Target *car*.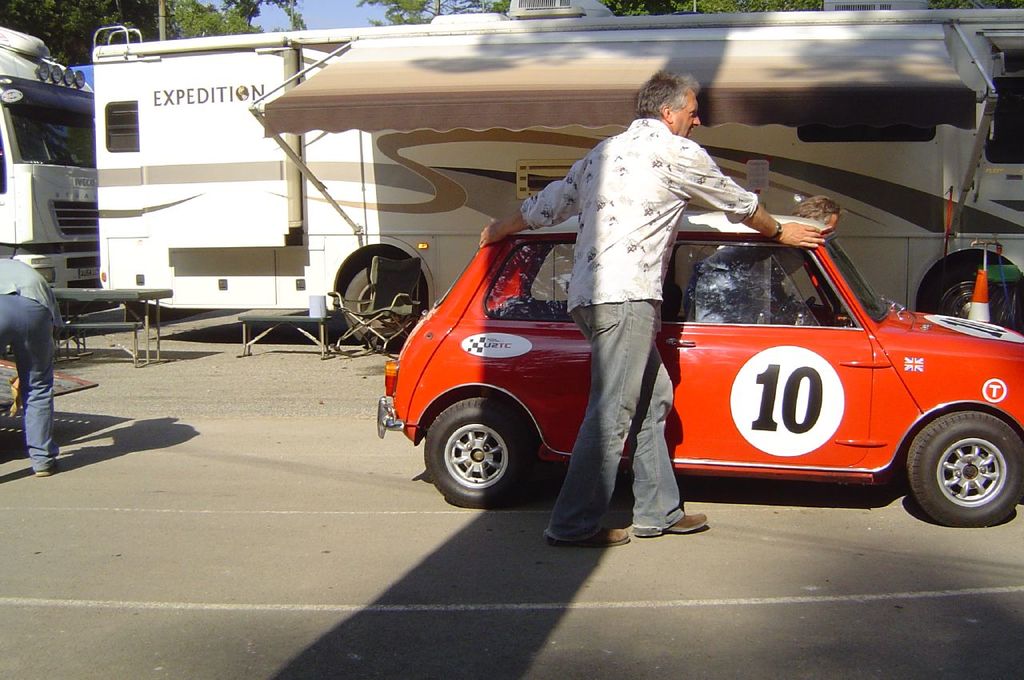
Target region: box=[374, 208, 1023, 526].
